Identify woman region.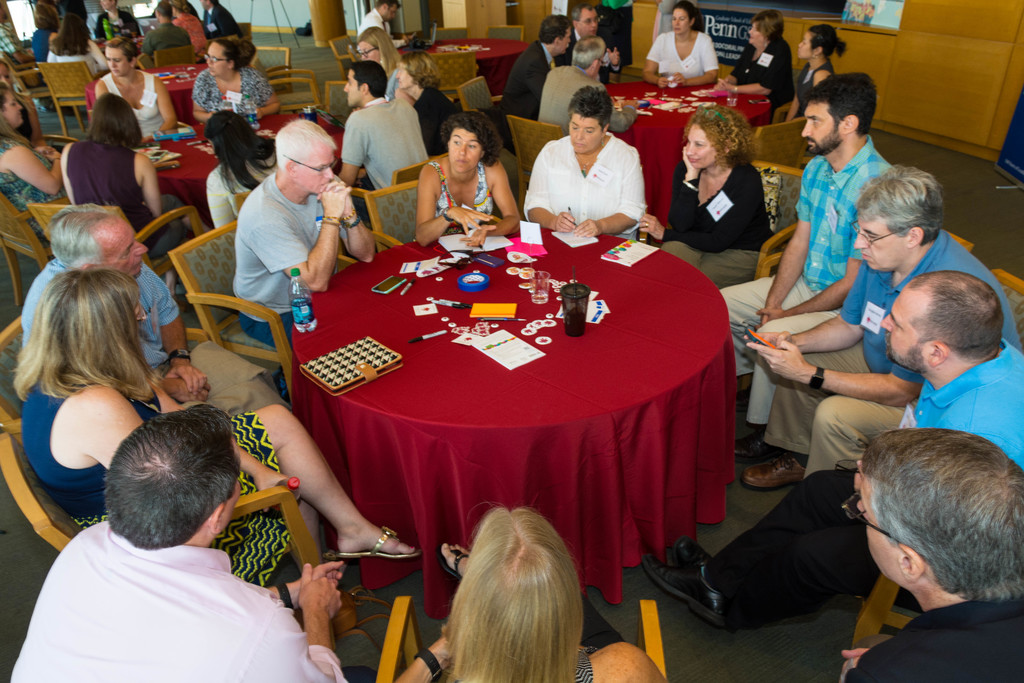
Region: bbox(206, 115, 276, 231).
